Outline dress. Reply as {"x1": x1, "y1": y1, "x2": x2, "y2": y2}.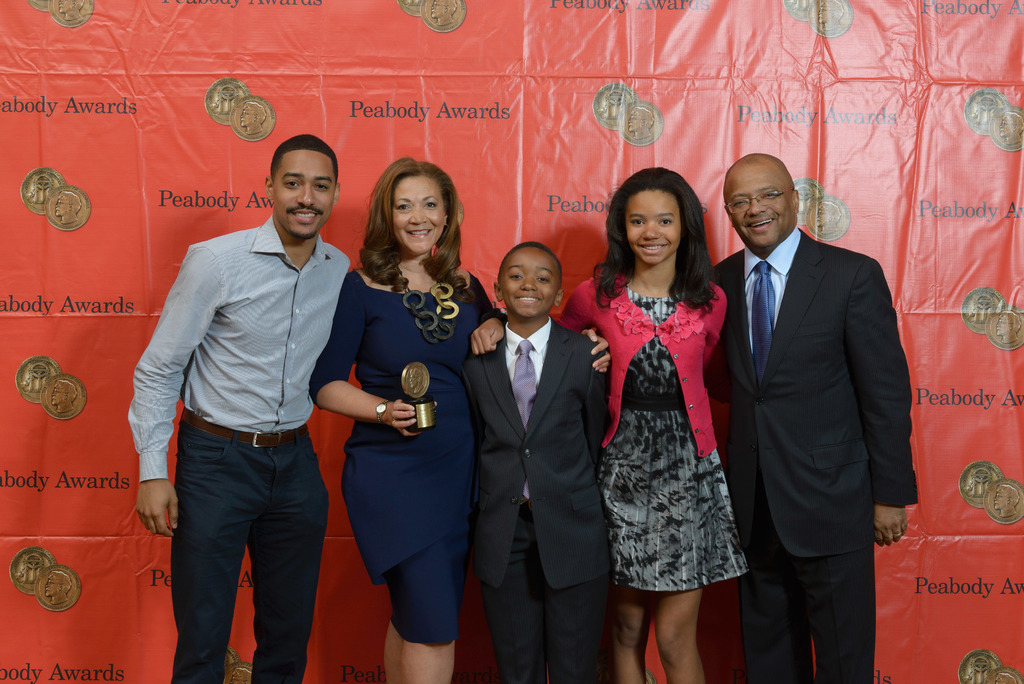
{"x1": 309, "y1": 273, "x2": 497, "y2": 645}.
